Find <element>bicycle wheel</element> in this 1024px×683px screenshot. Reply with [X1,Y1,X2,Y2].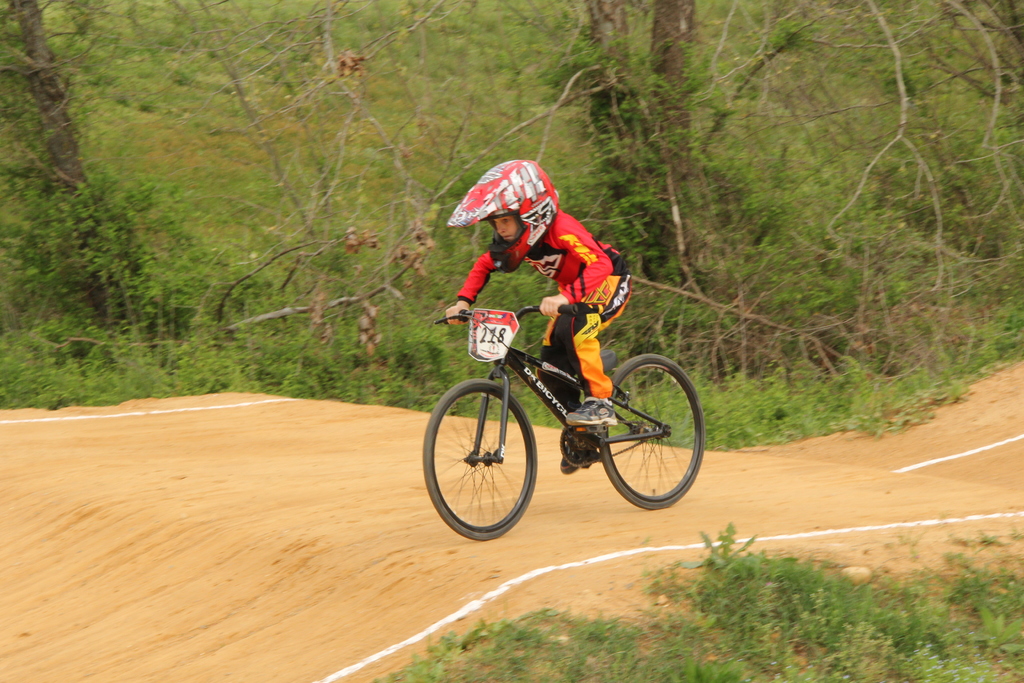
[420,378,539,542].
